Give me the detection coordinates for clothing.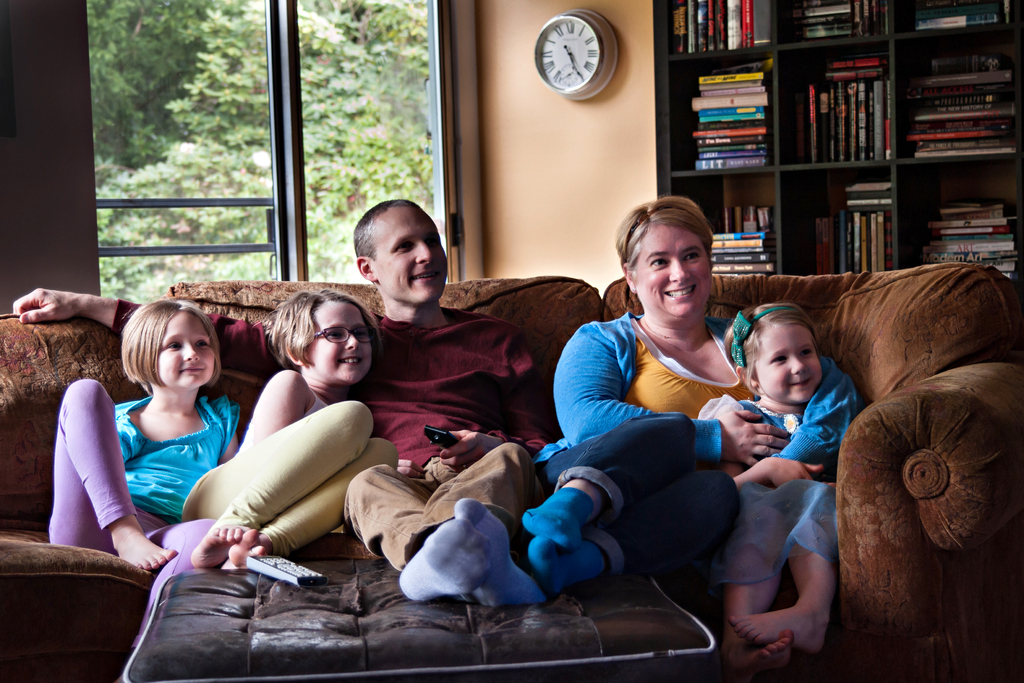
[x1=689, y1=393, x2=839, y2=605].
